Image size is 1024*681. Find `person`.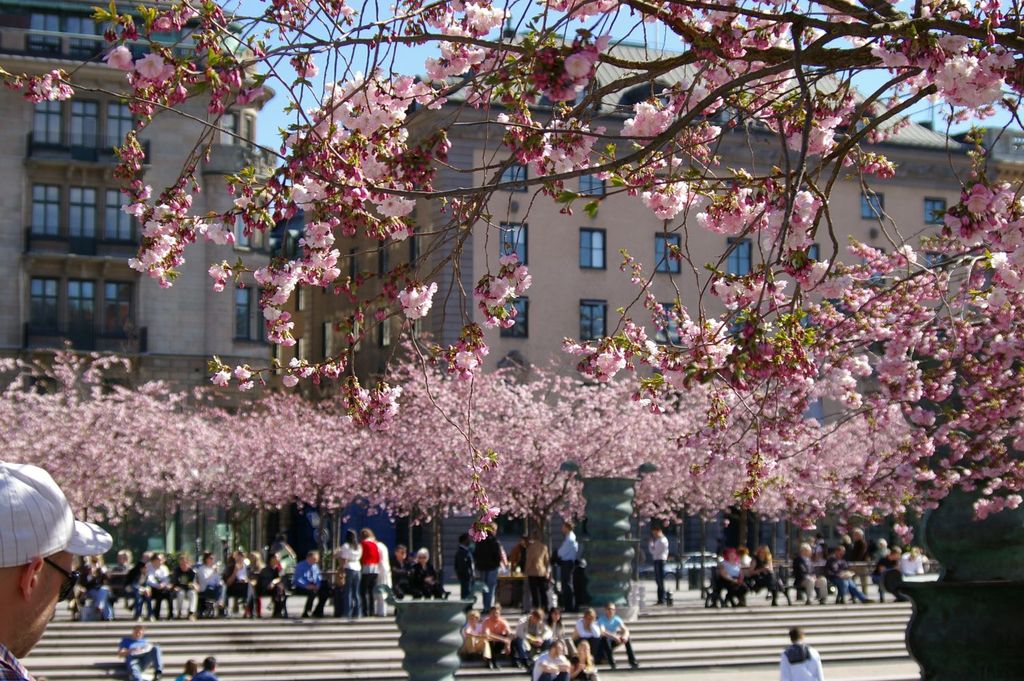
region(189, 654, 223, 680).
